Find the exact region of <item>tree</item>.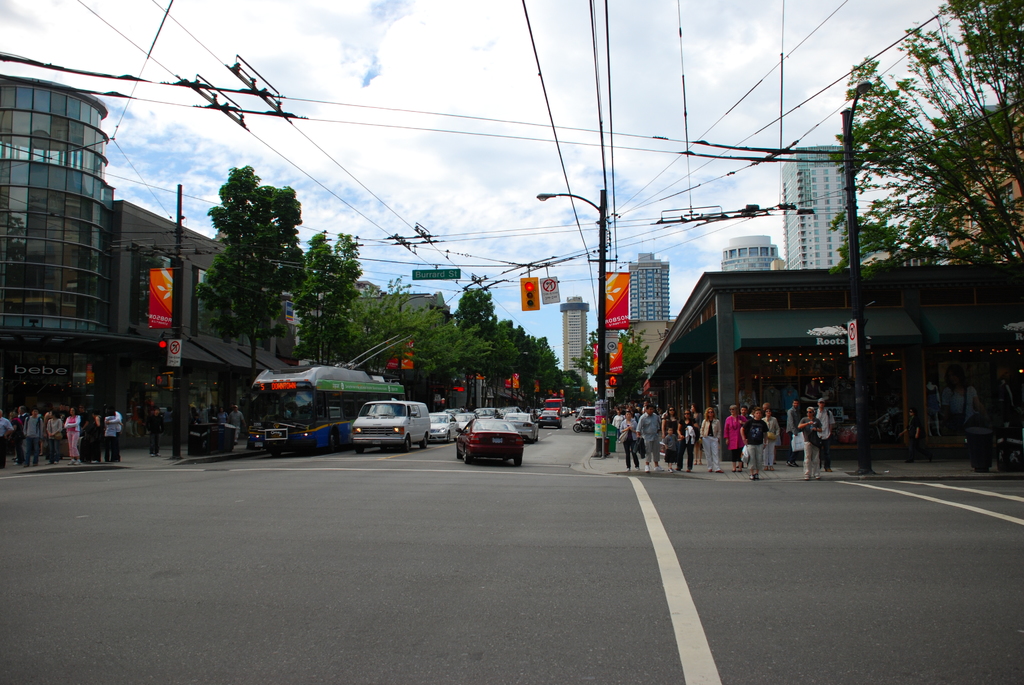
Exact region: 568 315 651 417.
